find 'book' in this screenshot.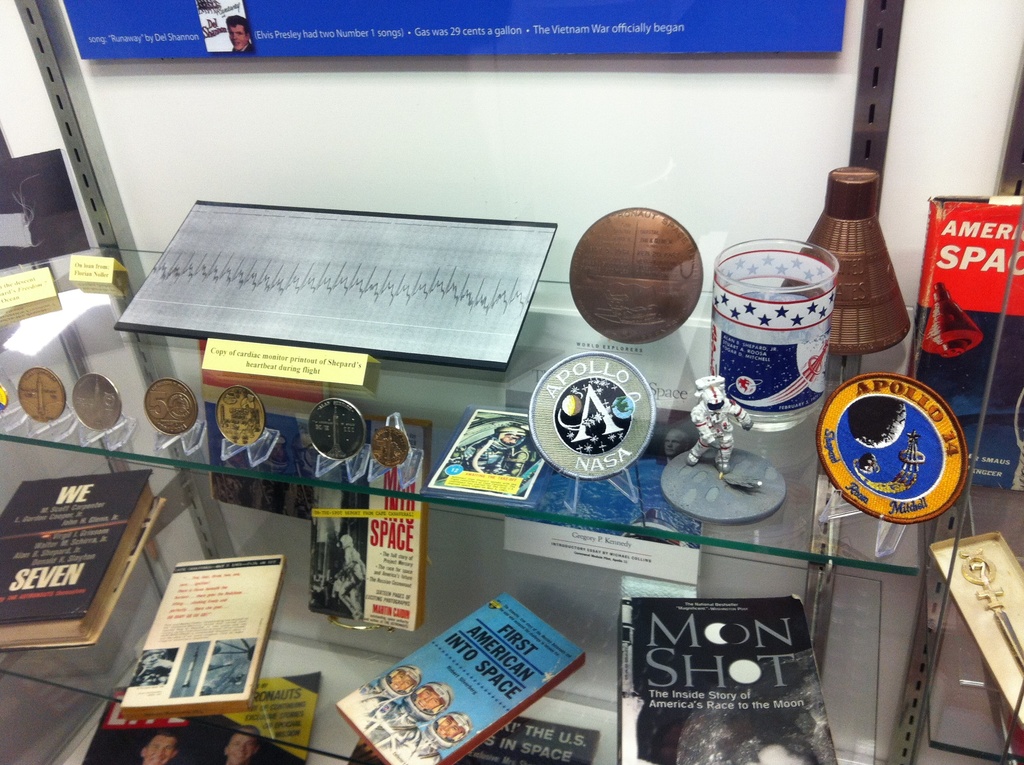
The bounding box for 'book' is box(618, 595, 838, 764).
